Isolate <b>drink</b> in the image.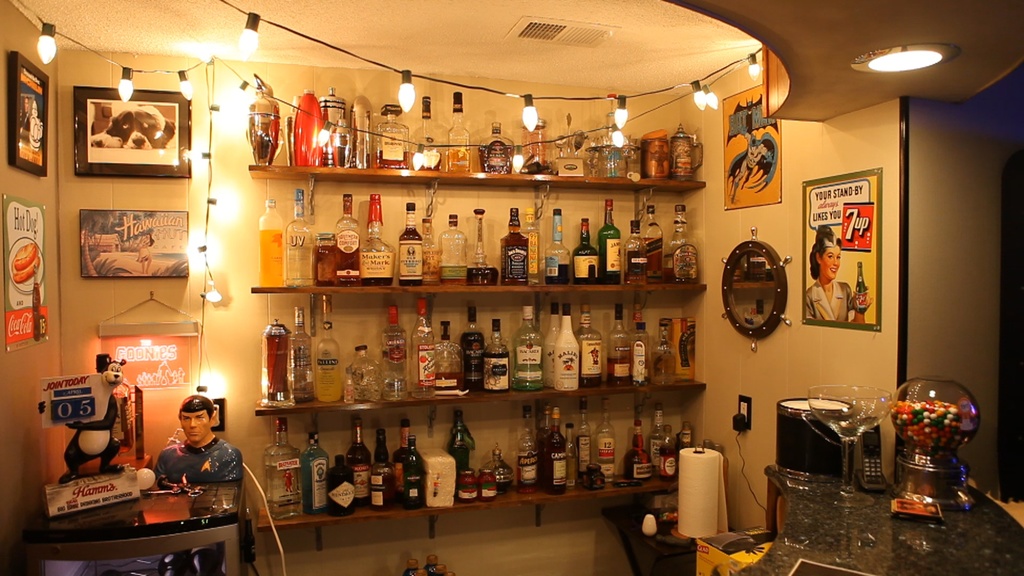
Isolated region: (left=301, top=425, right=330, bottom=506).
